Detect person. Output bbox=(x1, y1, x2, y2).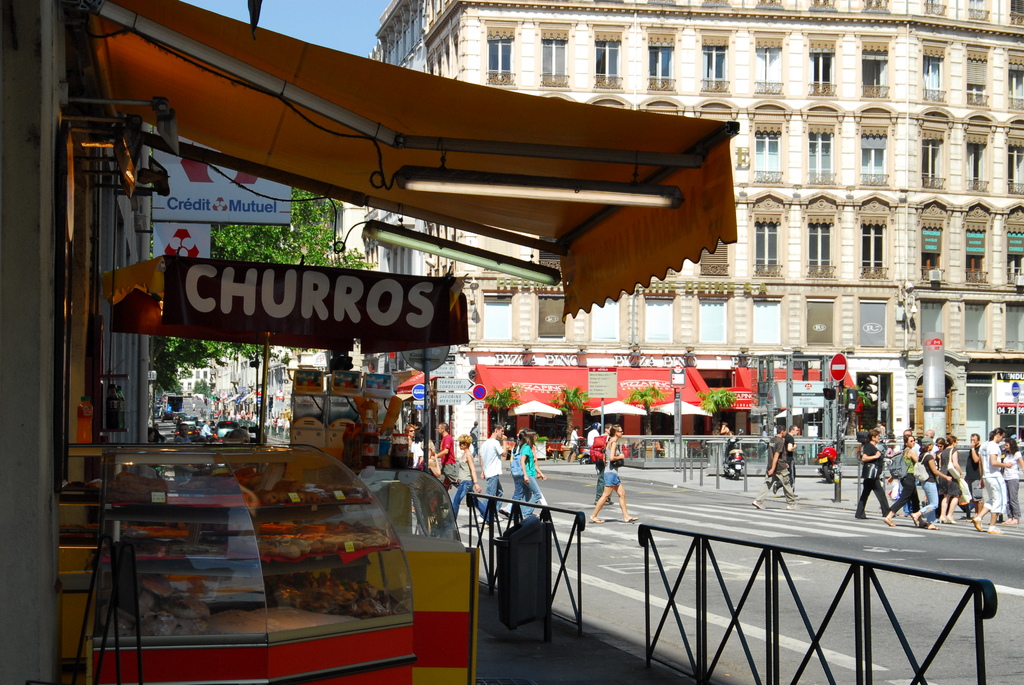
bbox=(470, 425, 504, 526).
